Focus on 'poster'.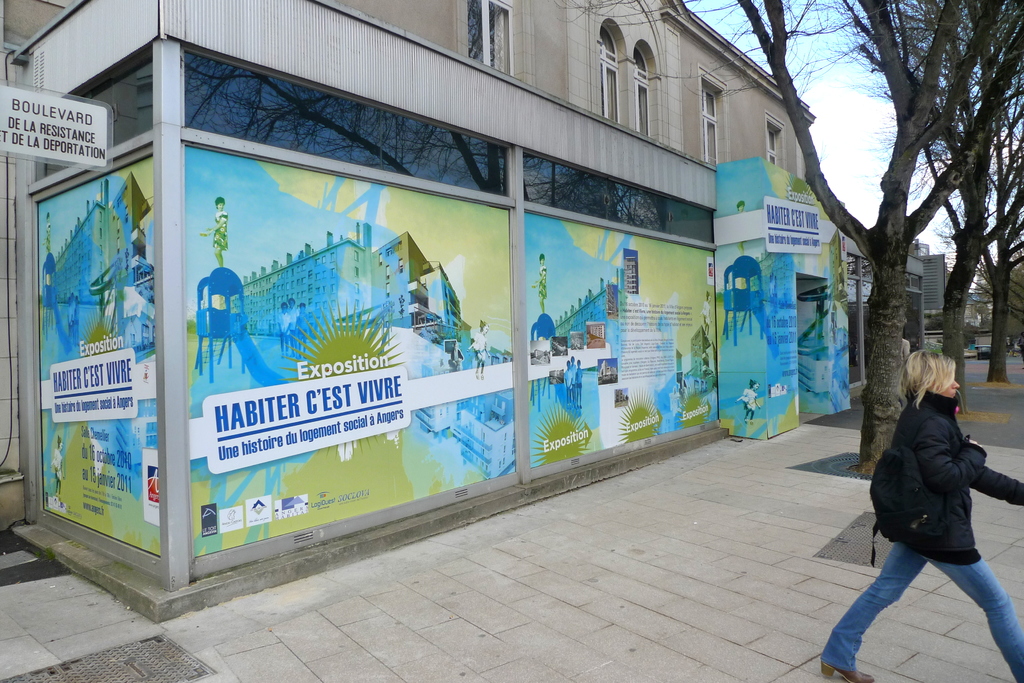
Focused at select_region(0, 83, 105, 168).
